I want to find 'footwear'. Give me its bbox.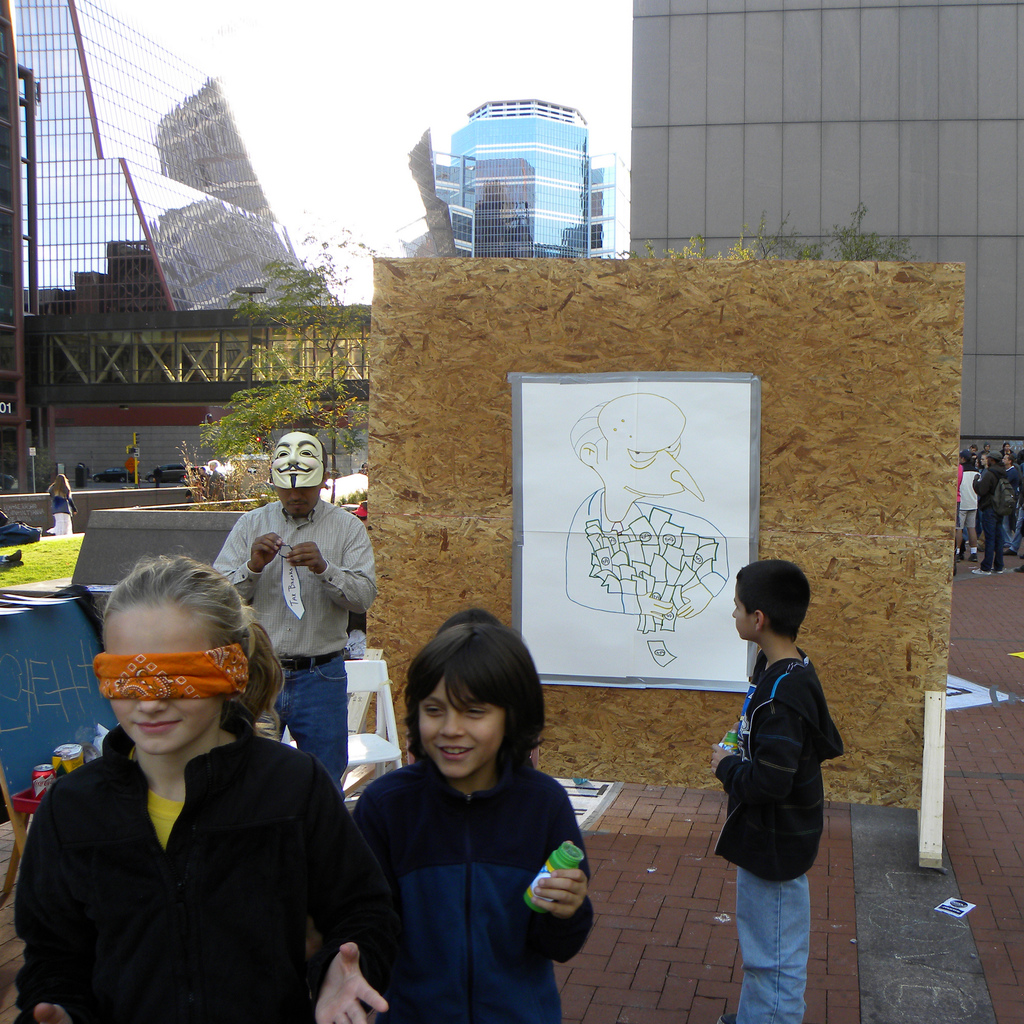
<bbox>972, 567, 989, 574</bbox>.
